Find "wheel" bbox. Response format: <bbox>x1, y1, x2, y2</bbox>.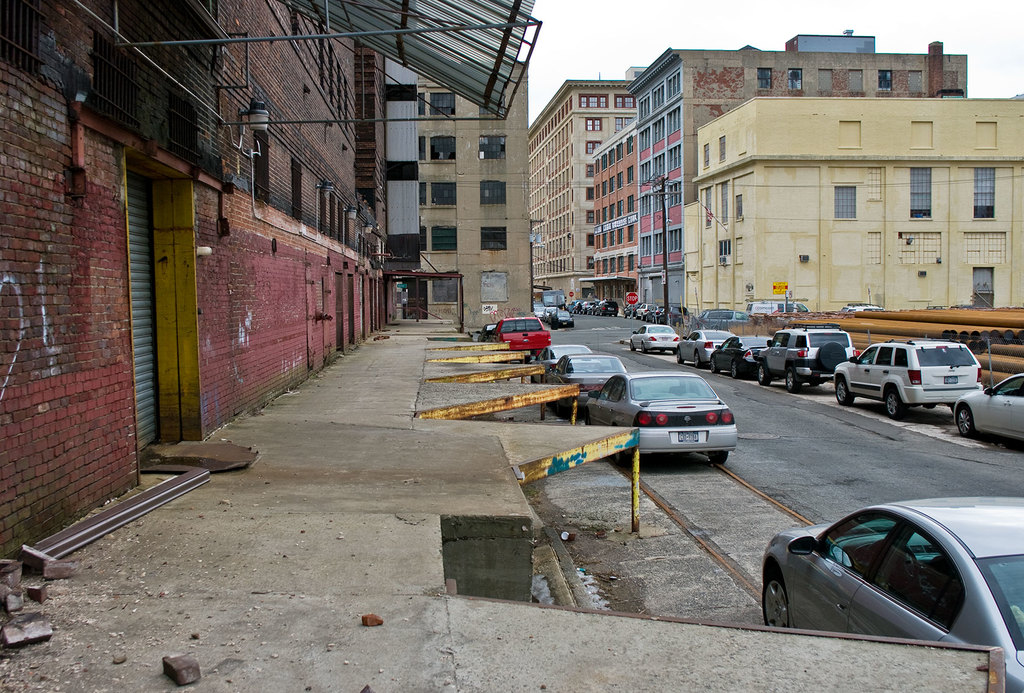
<bbox>710, 357, 717, 373</bbox>.
